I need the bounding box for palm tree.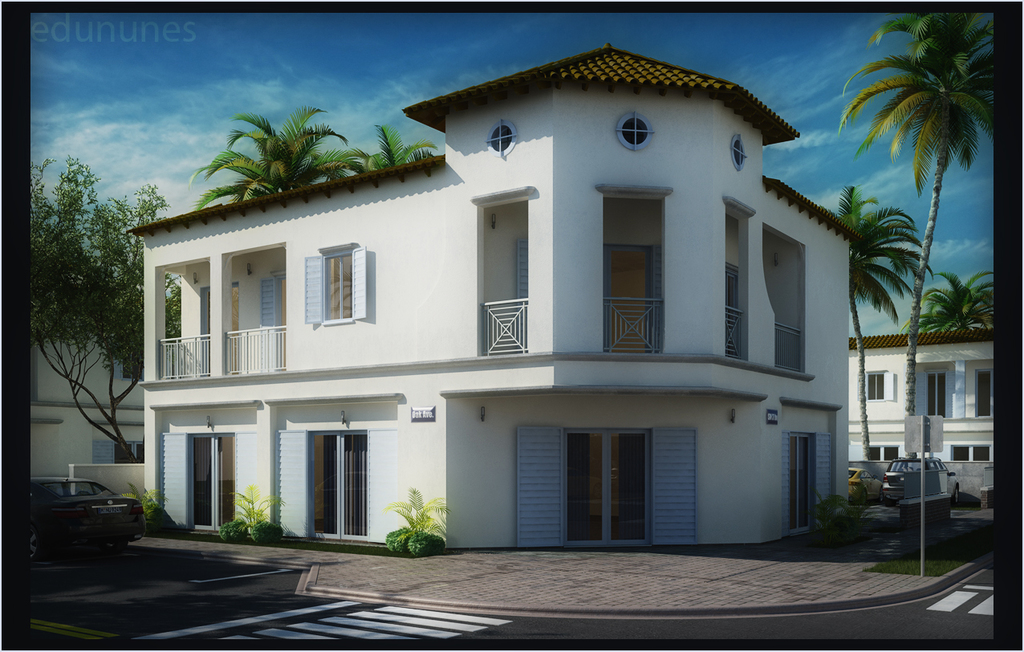
Here it is: locate(20, 189, 108, 324).
